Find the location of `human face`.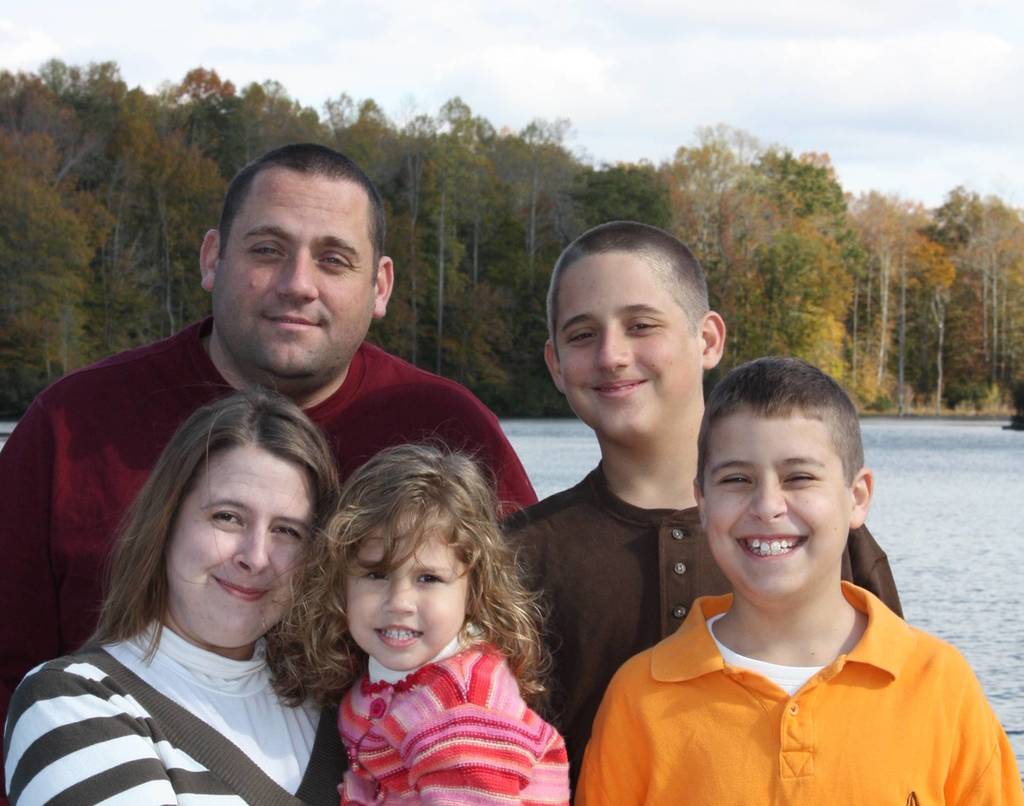
Location: l=345, t=515, r=467, b=666.
